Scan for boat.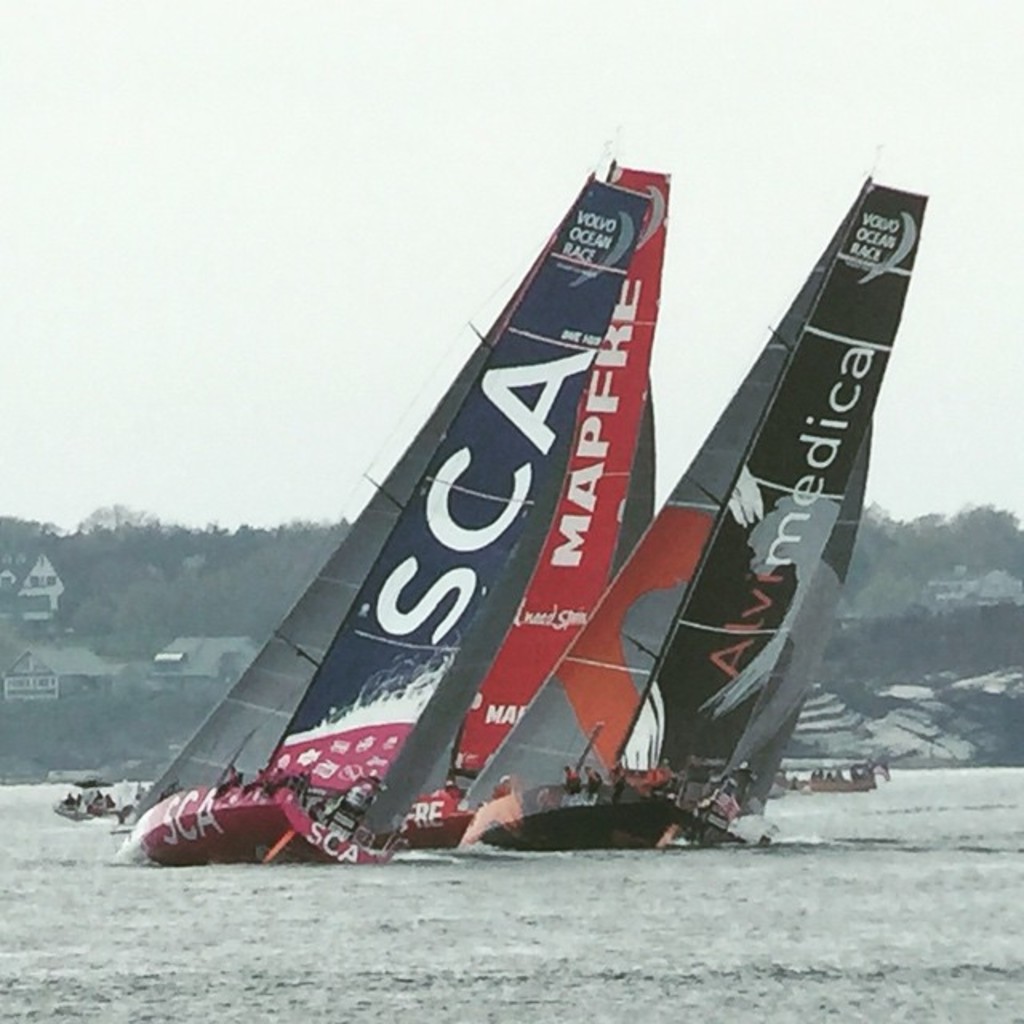
Scan result: bbox(85, 146, 920, 883).
